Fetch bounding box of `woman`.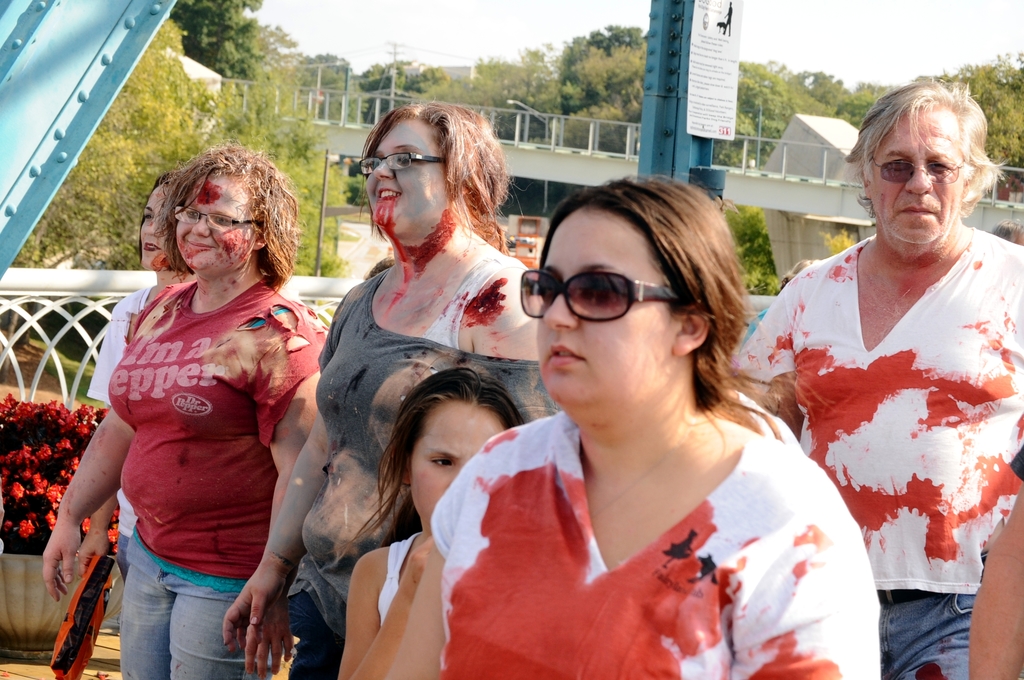
Bbox: l=34, t=150, r=329, b=679.
